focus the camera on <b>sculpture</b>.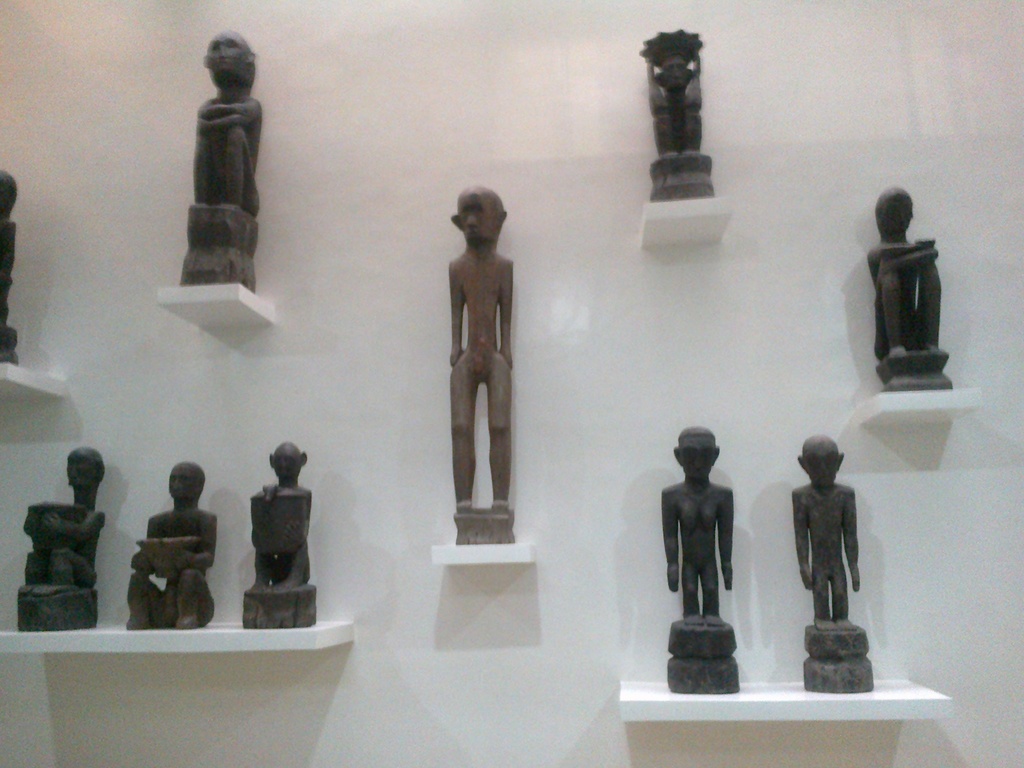
Focus region: <region>0, 172, 17, 368</region>.
